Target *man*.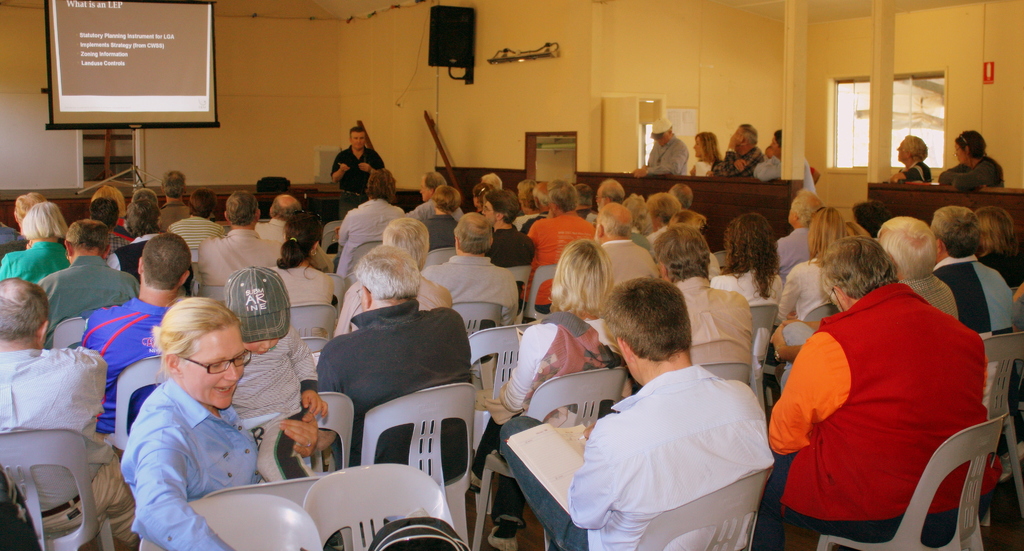
Target region: 589,203,659,299.
